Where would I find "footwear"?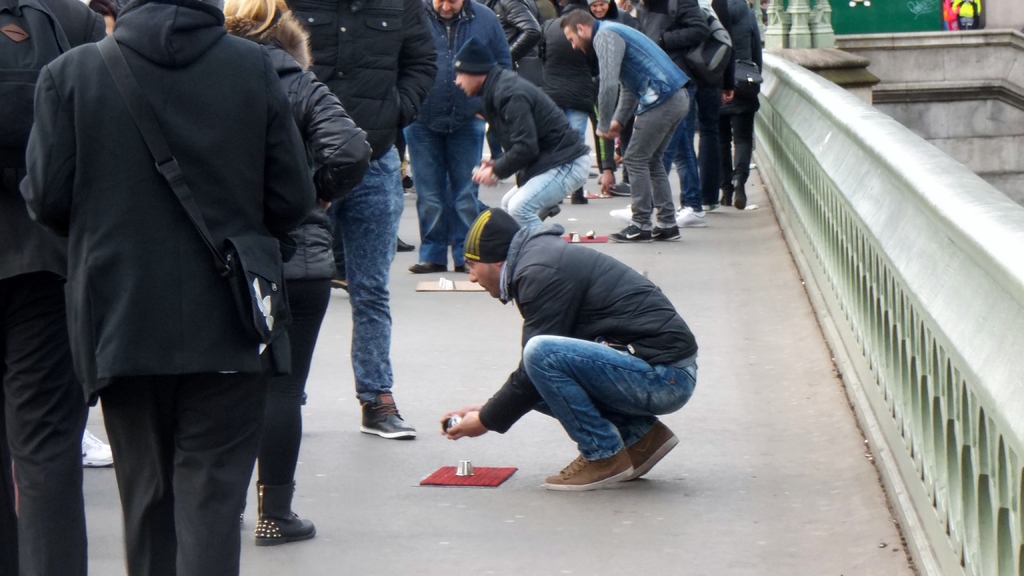
At {"x1": 609, "y1": 182, "x2": 635, "y2": 193}.
